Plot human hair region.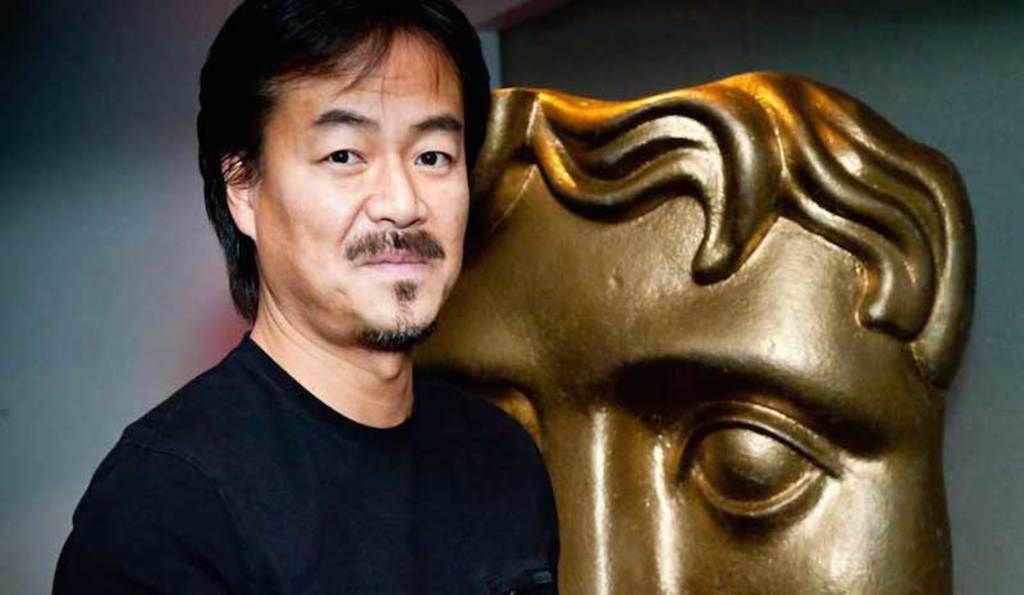
Plotted at [472,72,974,392].
